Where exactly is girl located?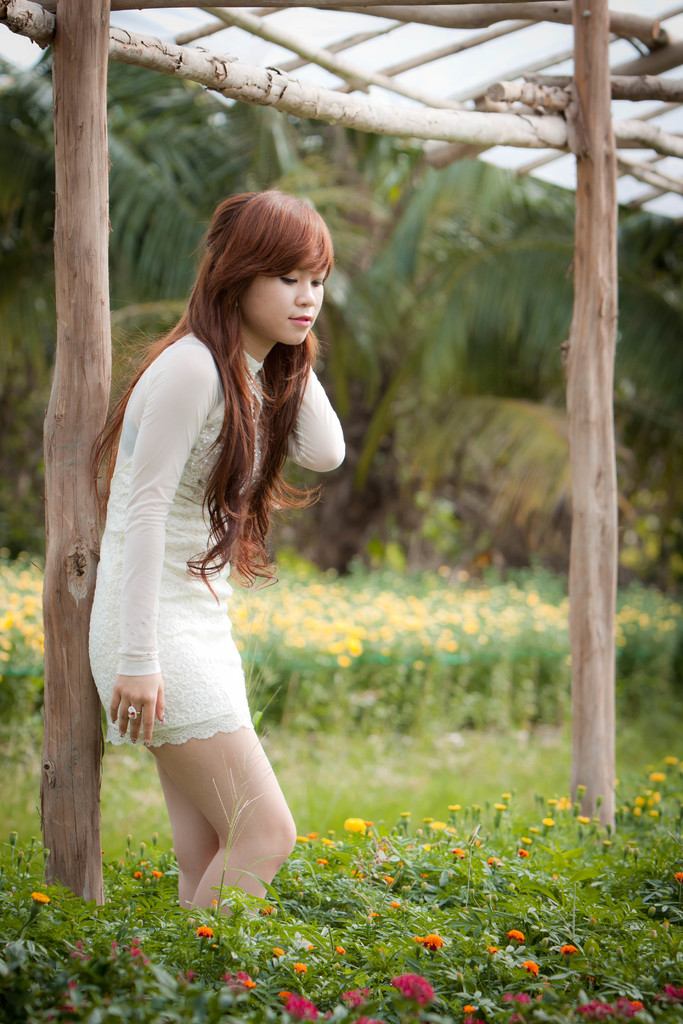
Its bounding box is rect(86, 190, 349, 935).
